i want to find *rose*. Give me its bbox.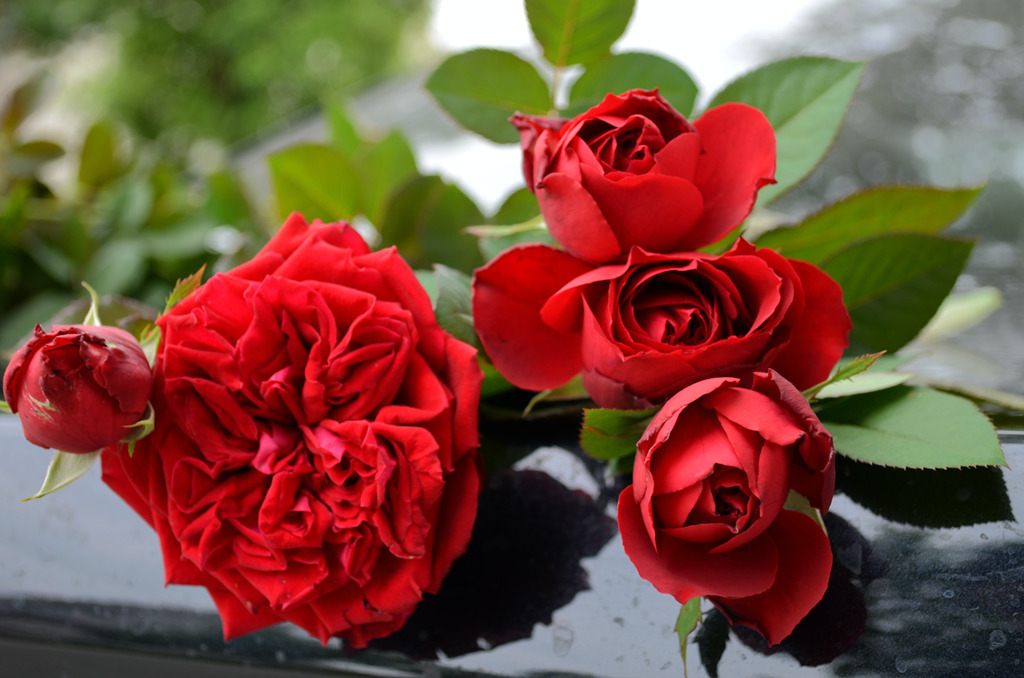
box(0, 320, 157, 456).
